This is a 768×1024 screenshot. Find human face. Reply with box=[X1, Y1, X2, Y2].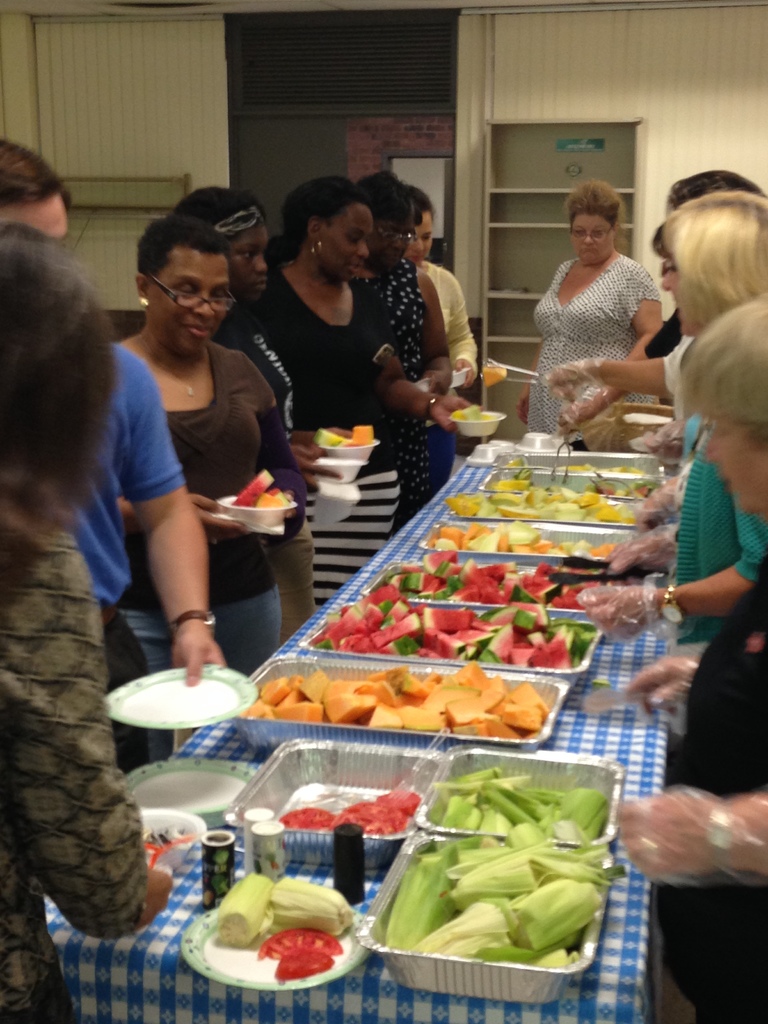
box=[370, 225, 407, 266].
